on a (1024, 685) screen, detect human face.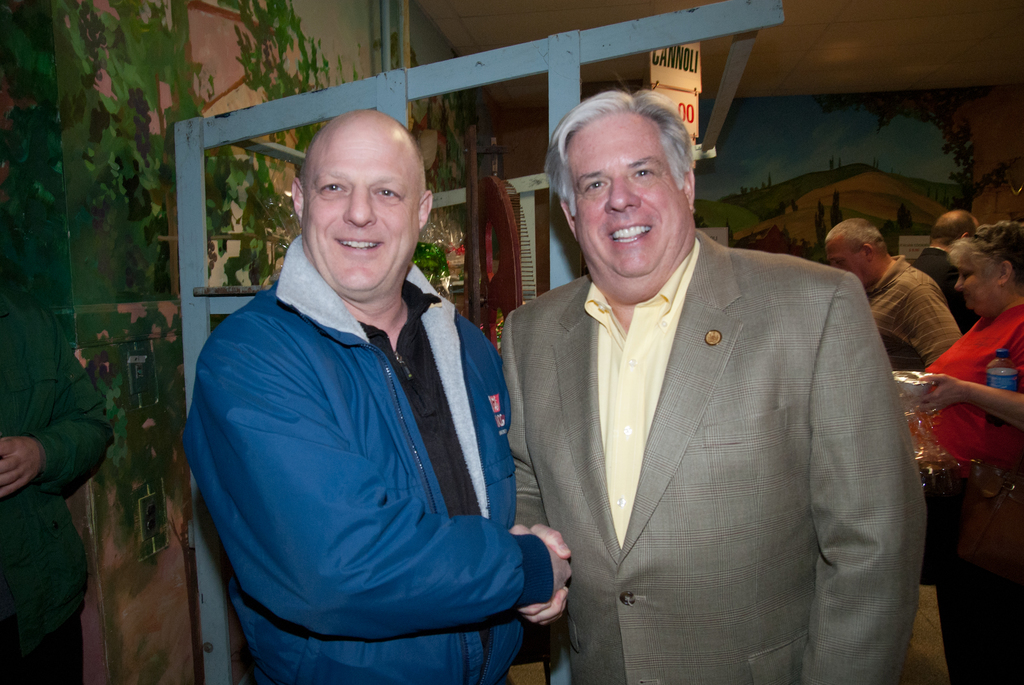
locate(959, 253, 994, 318).
